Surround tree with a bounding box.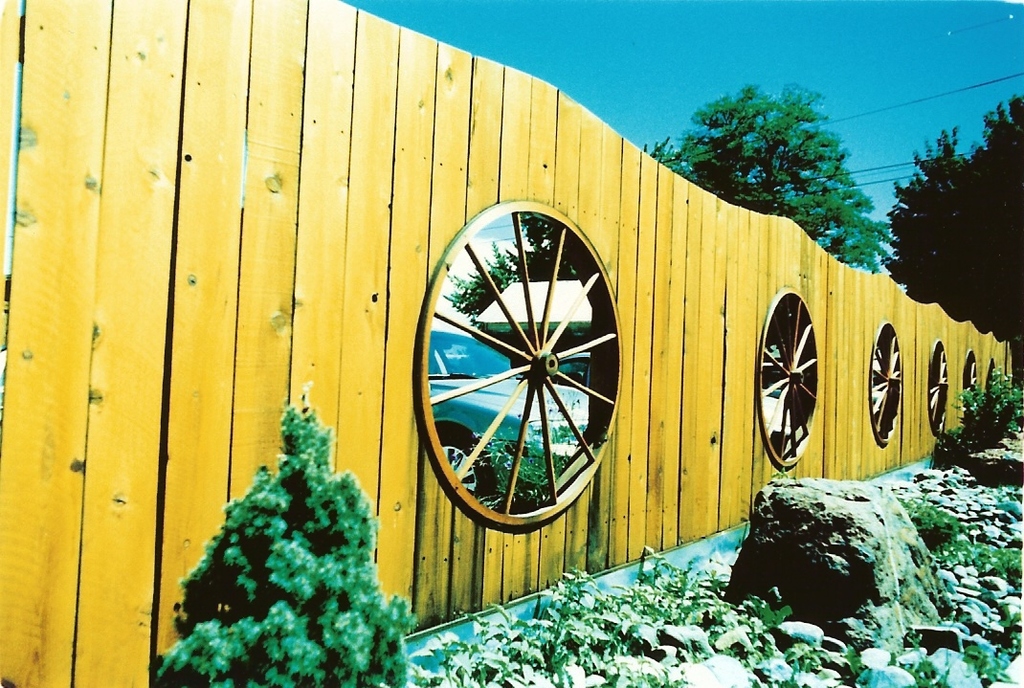
x1=657 y1=83 x2=891 y2=276.
